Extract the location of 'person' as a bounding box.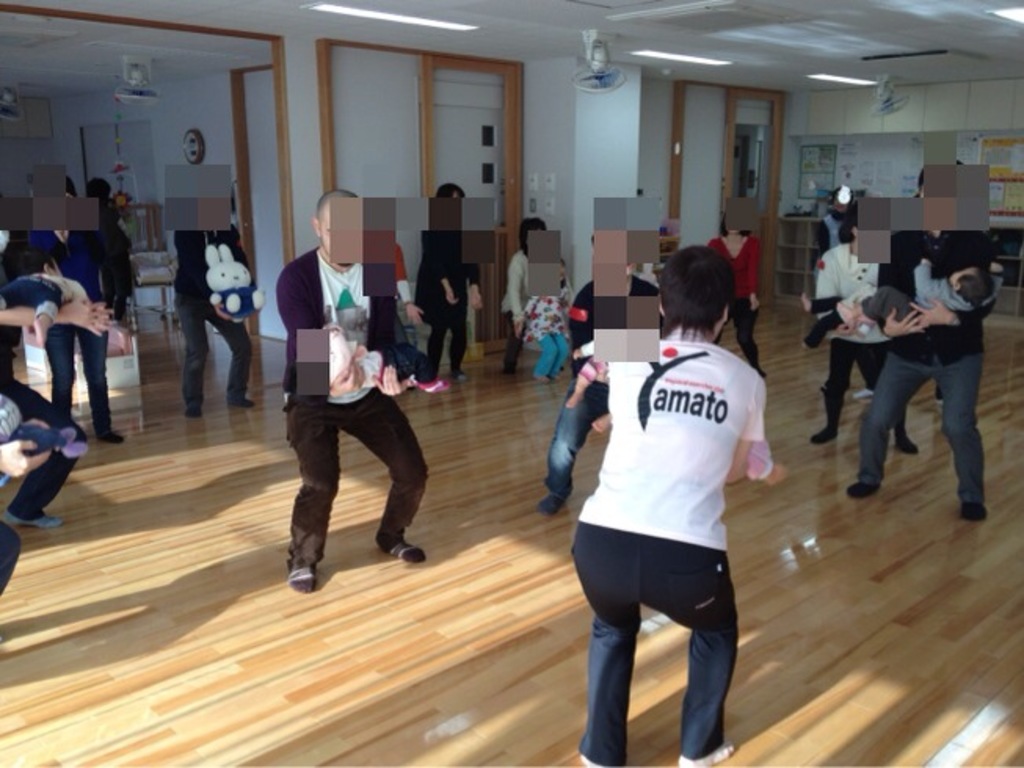
<region>574, 266, 790, 760</region>.
